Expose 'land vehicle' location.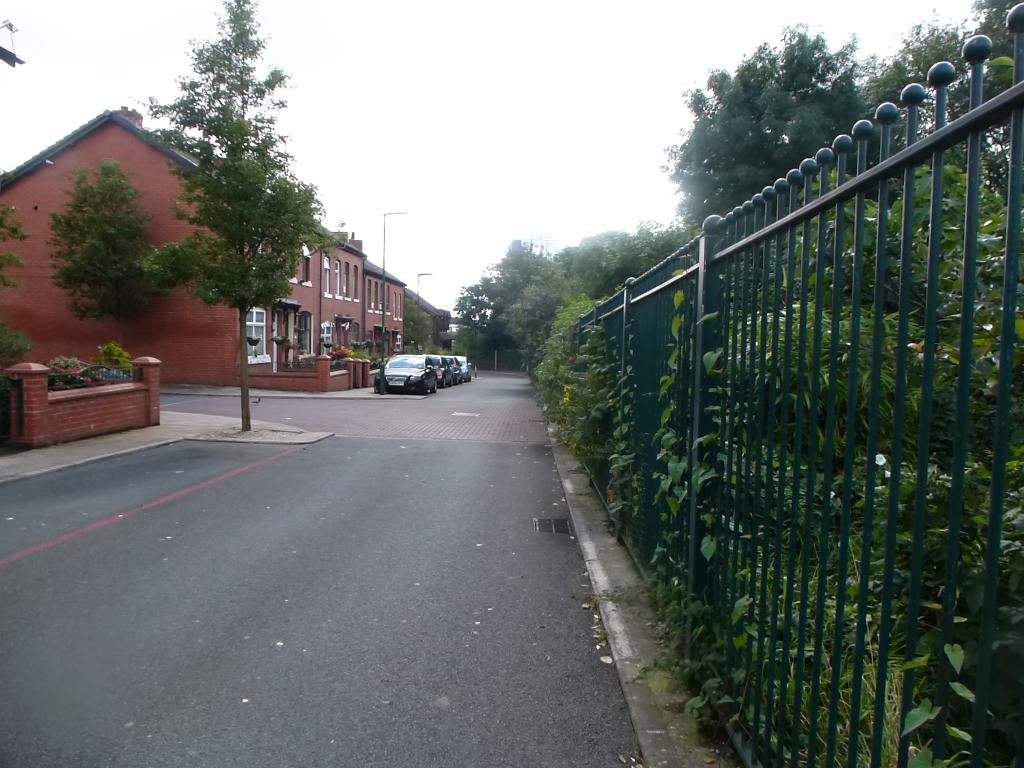
Exposed at 369,355,439,396.
